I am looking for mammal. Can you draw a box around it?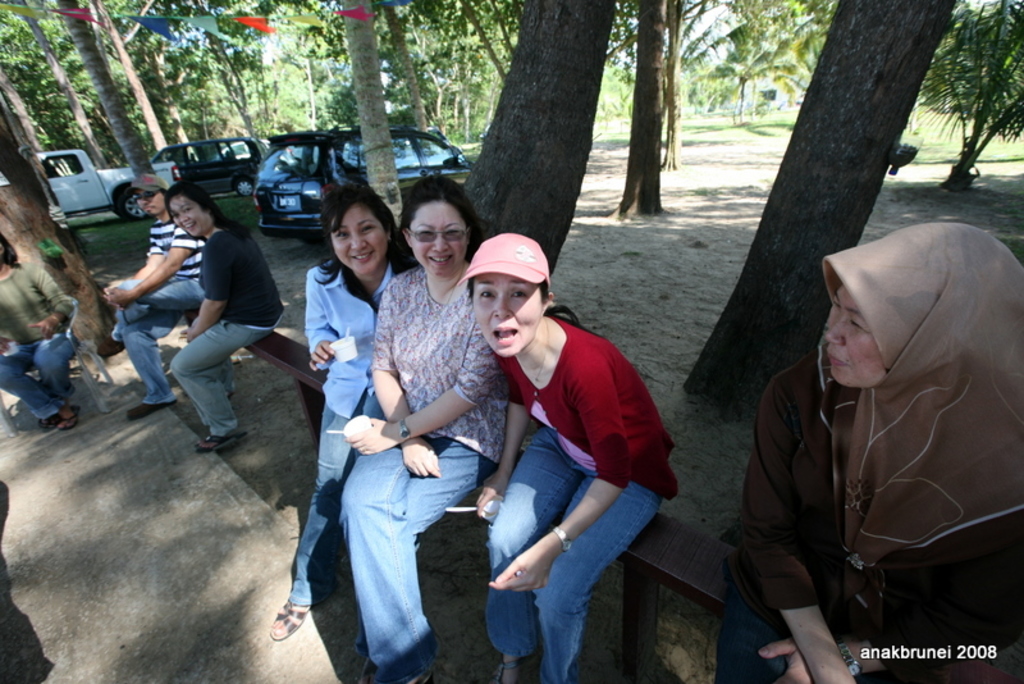
Sure, the bounding box is x1=735, y1=224, x2=1011, y2=621.
